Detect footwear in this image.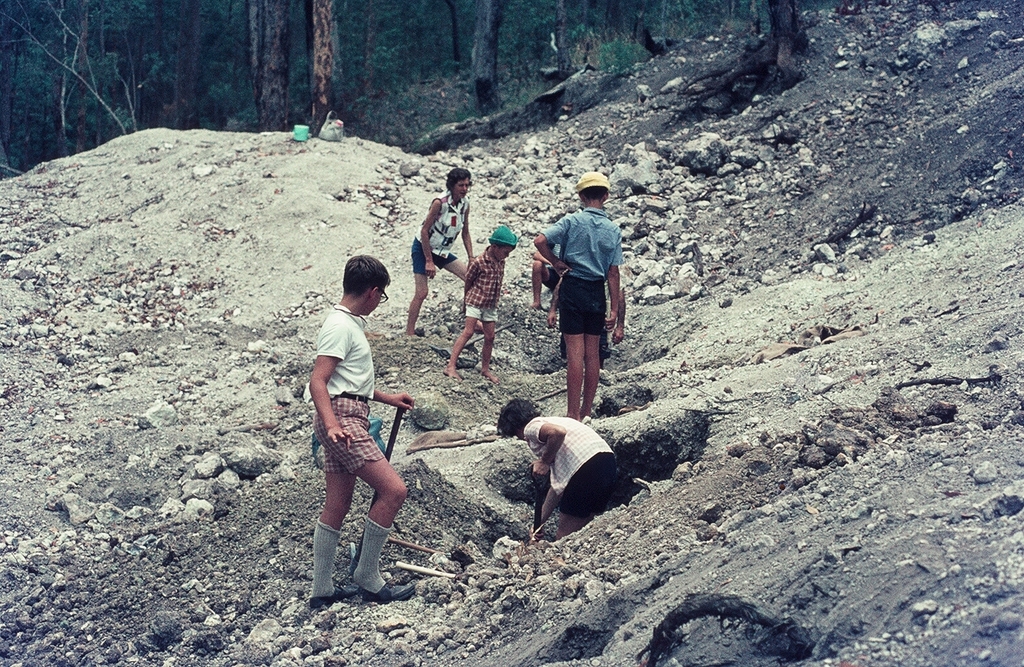
Detection: pyautogui.locateOnScreen(365, 573, 416, 602).
